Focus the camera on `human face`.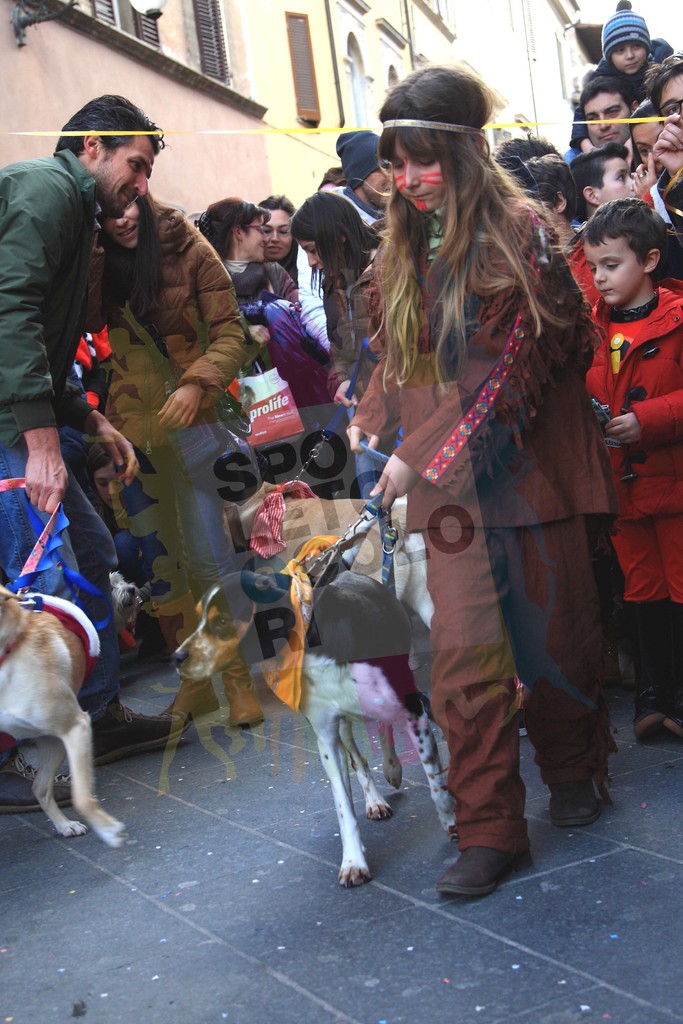
Focus region: x1=363, y1=163, x2=392, y2=209.
